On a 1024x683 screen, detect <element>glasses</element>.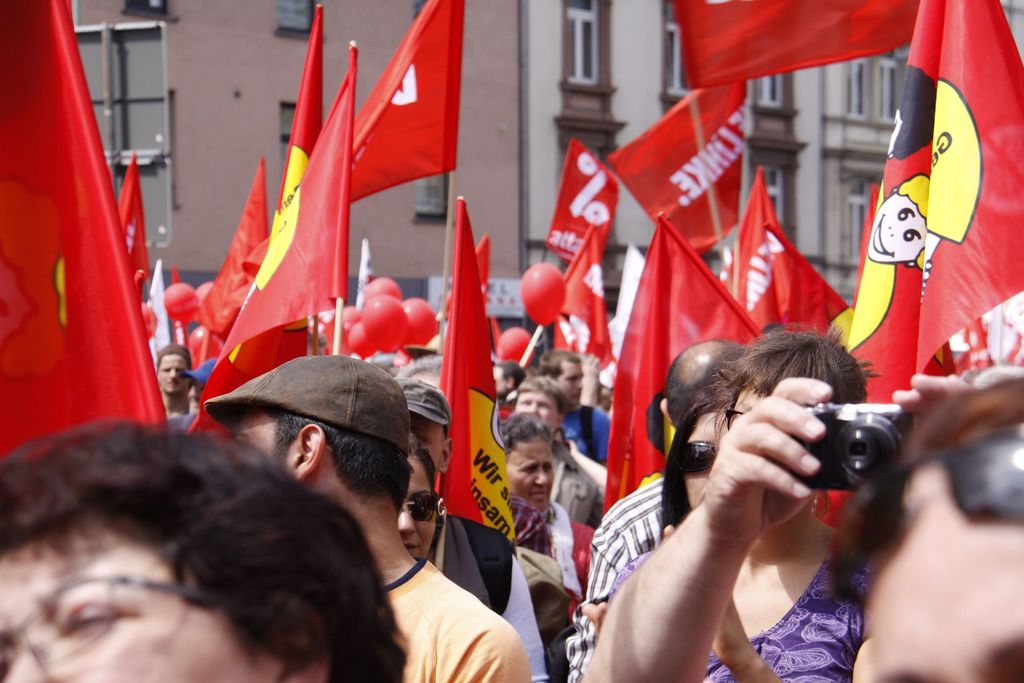
(x1=675, y1=438, x2=725, y2=476).
